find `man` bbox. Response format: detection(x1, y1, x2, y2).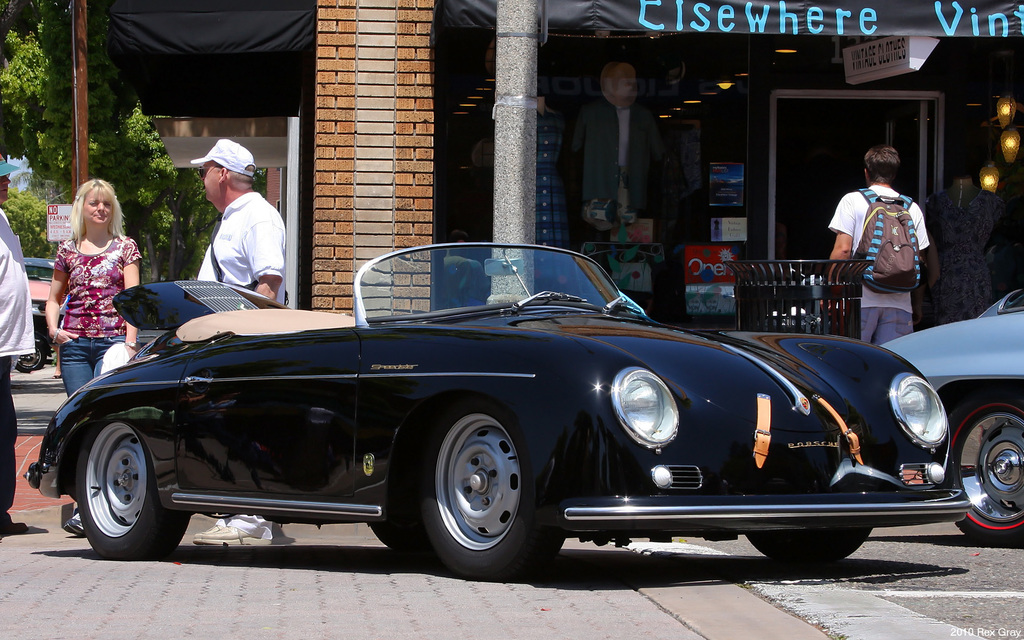
detection(819, 145, 930, 344).
